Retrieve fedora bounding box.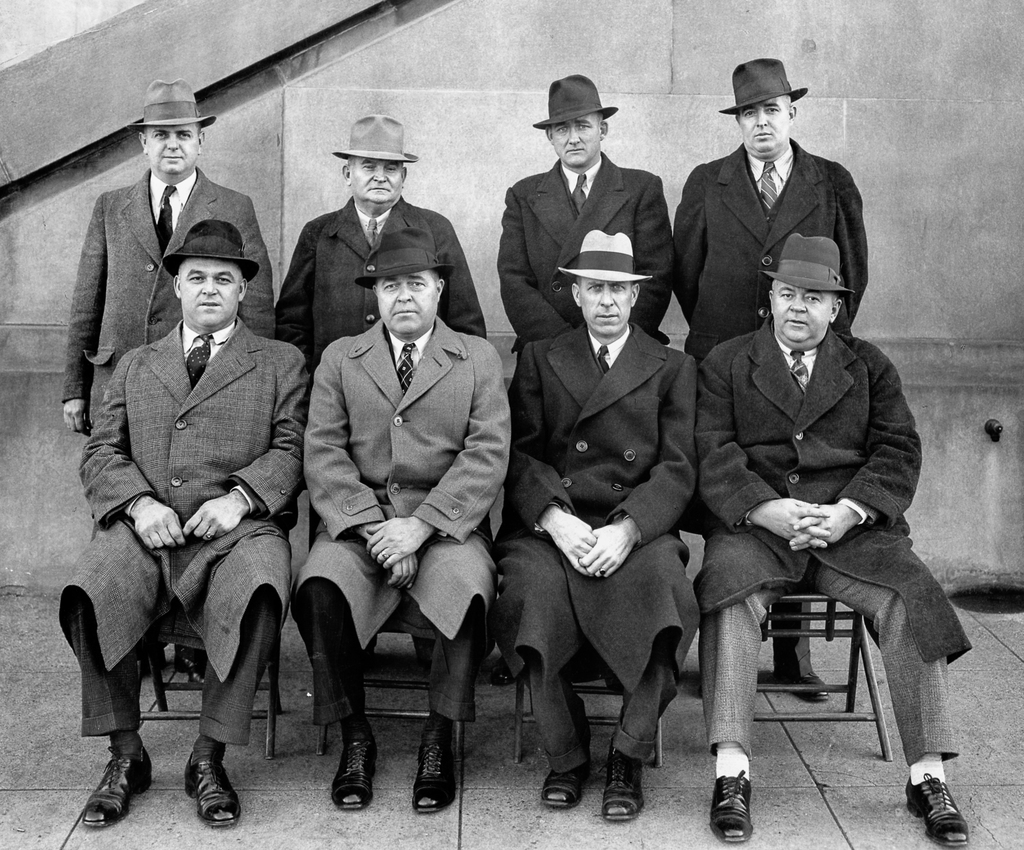
Bounding box: rect(163, 219, 260, 278).
